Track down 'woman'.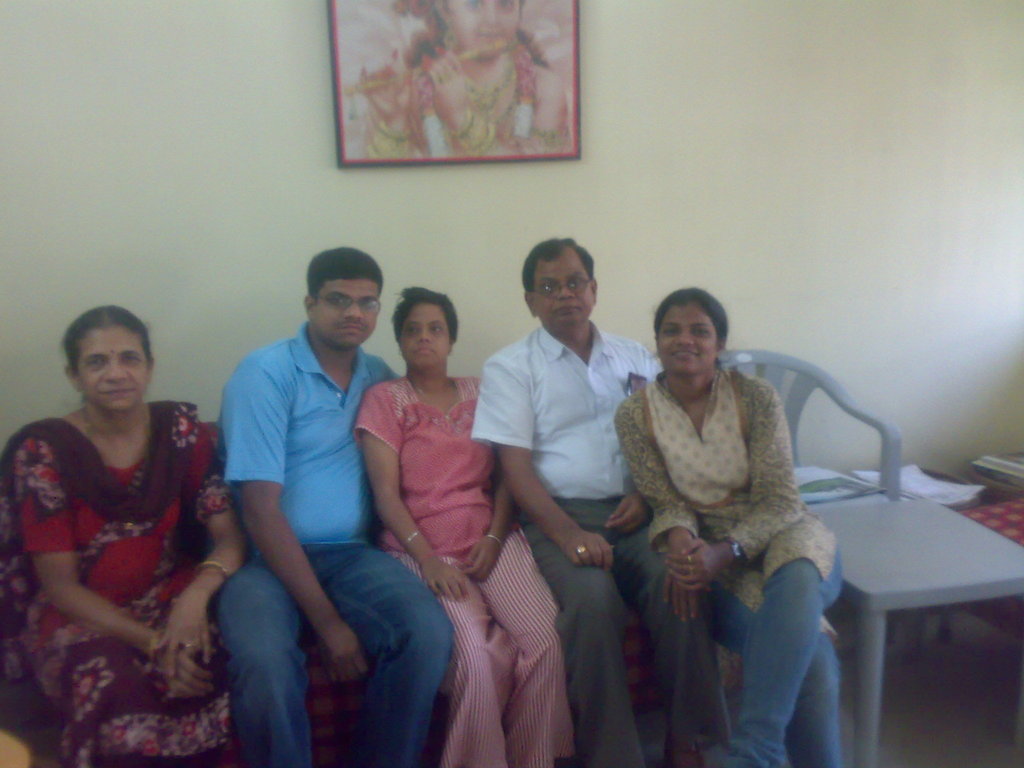
Tracked to (604,282,847,744).
